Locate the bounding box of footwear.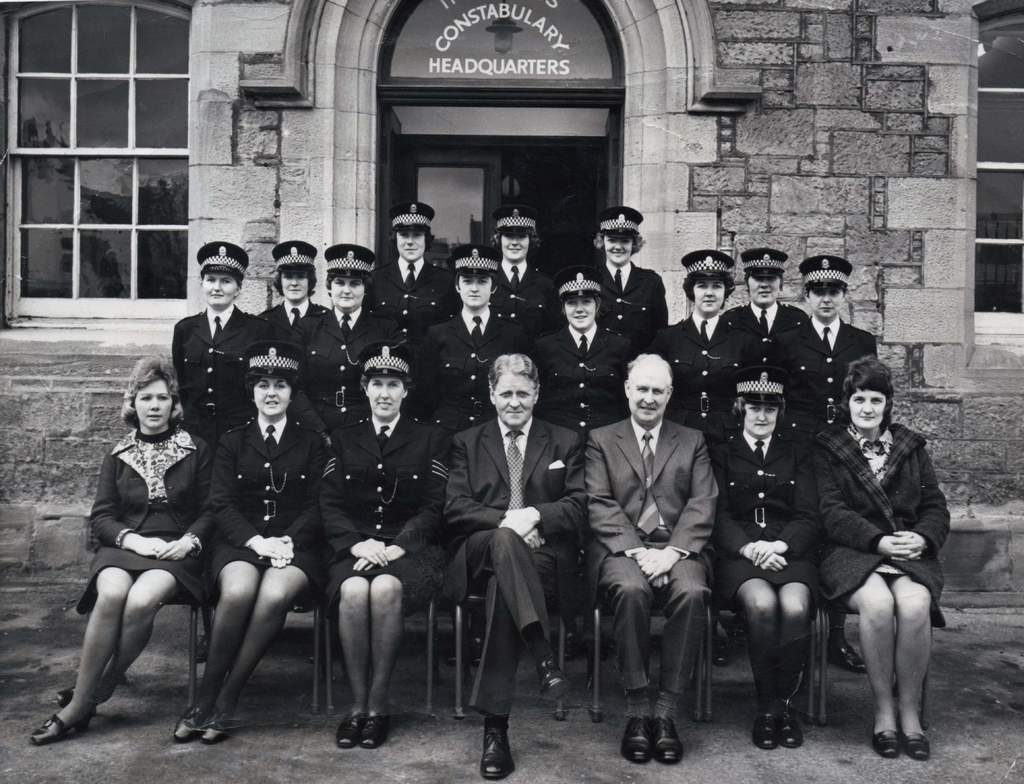
Bounding box: box=[909, 725, 926, 762].
